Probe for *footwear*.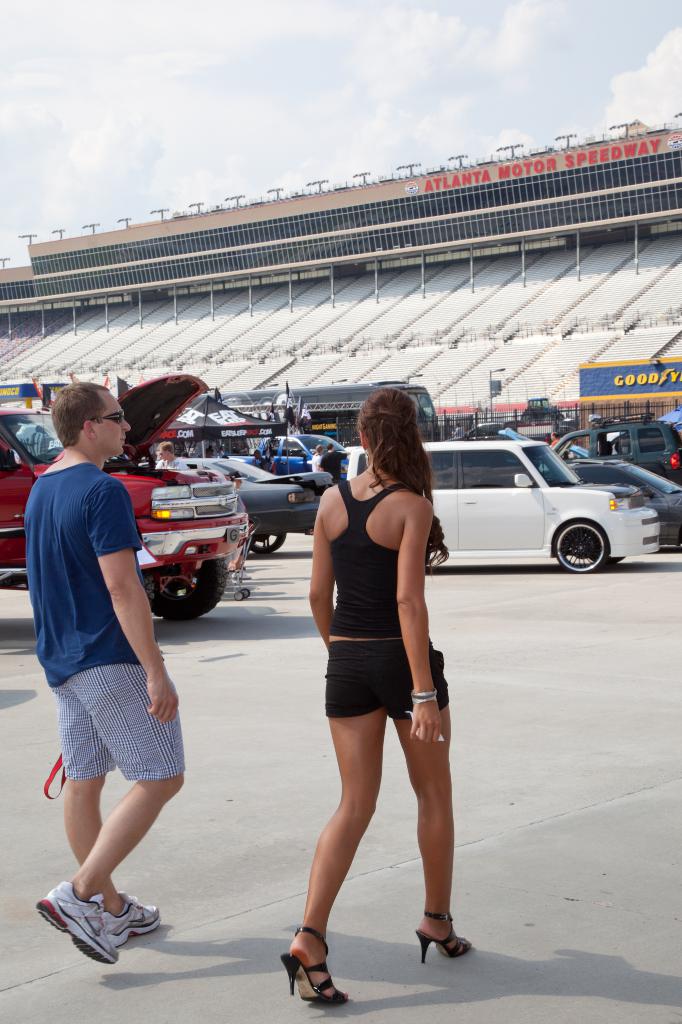
Probe result: x1=104 y1=888 x2=163 y2=951.
